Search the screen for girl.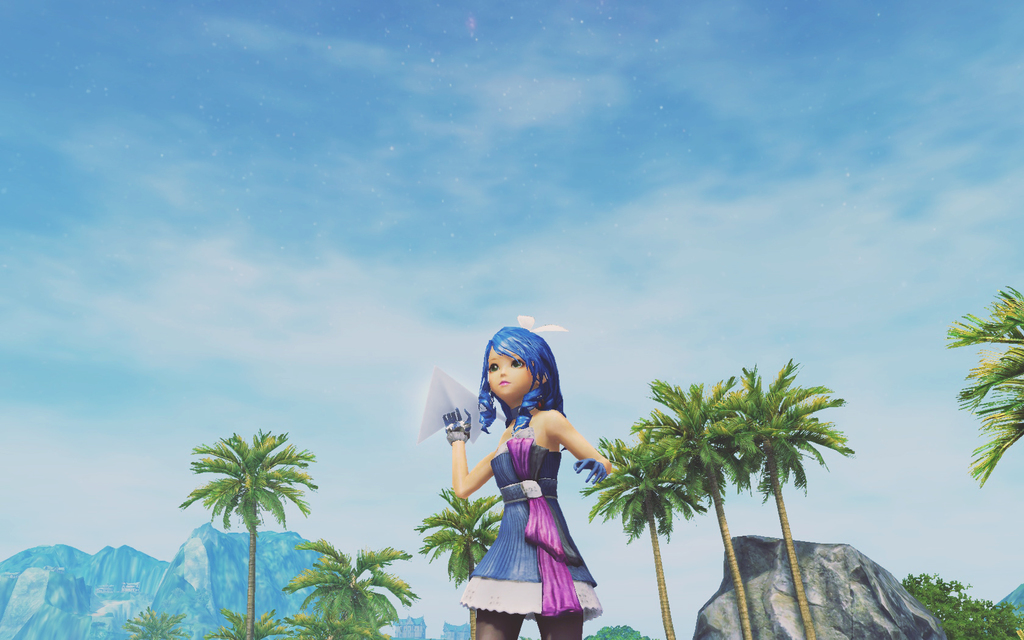
Found at (442,326,610,638).
